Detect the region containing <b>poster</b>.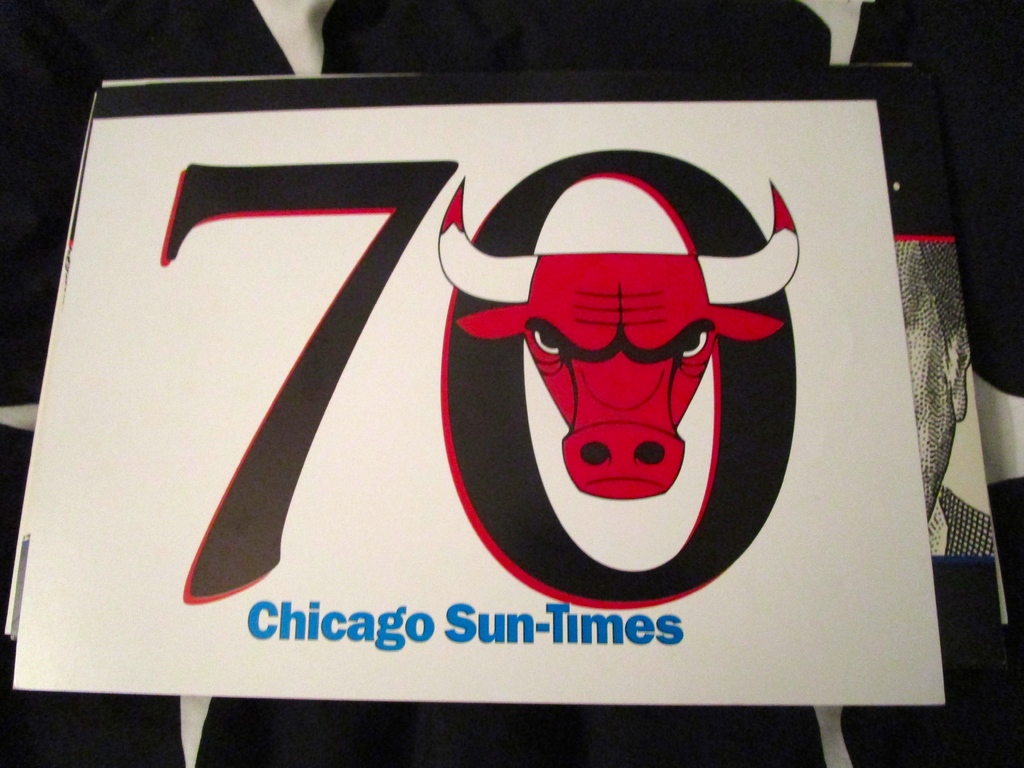
0/0/1023/767.
